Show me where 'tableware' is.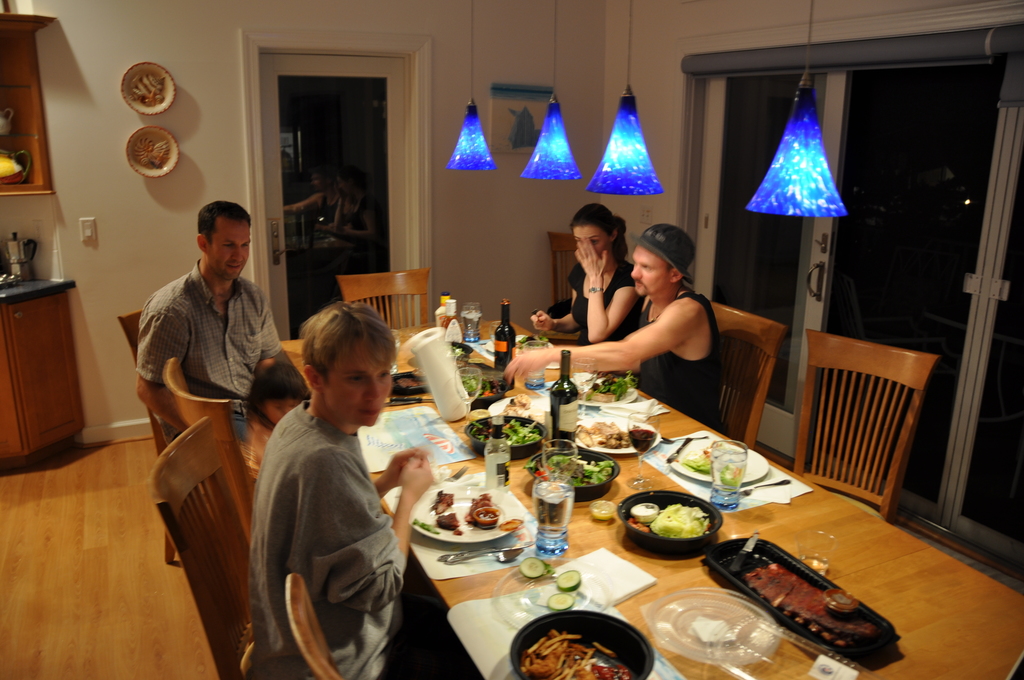
'tableware' is at Rect(626, 412, 657, 489).
